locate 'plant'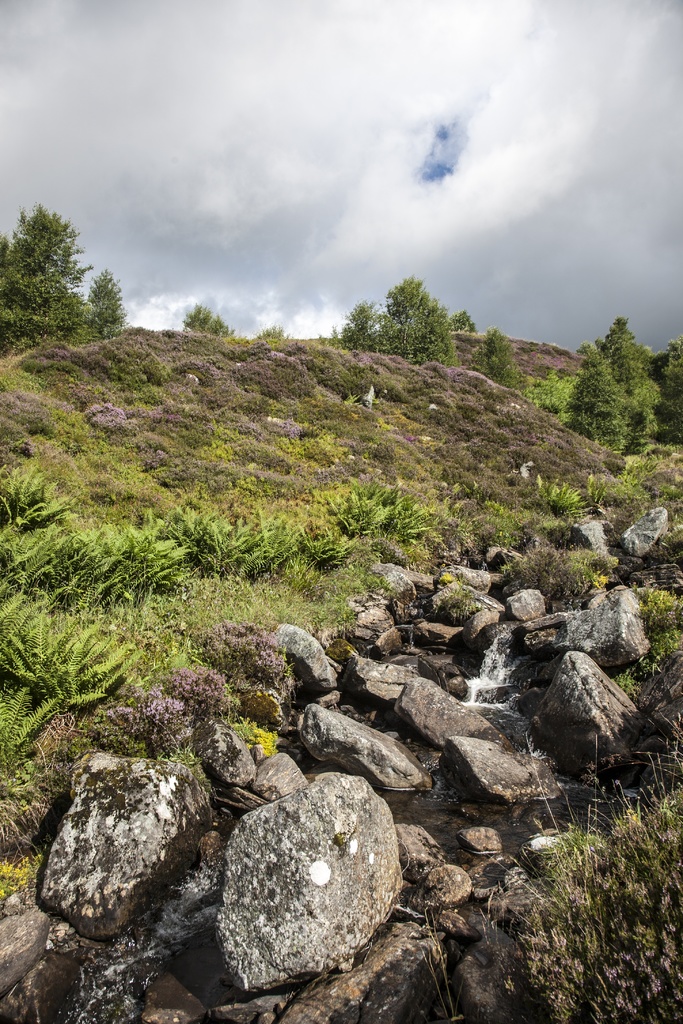
box=[620, 806, 682, 844]
